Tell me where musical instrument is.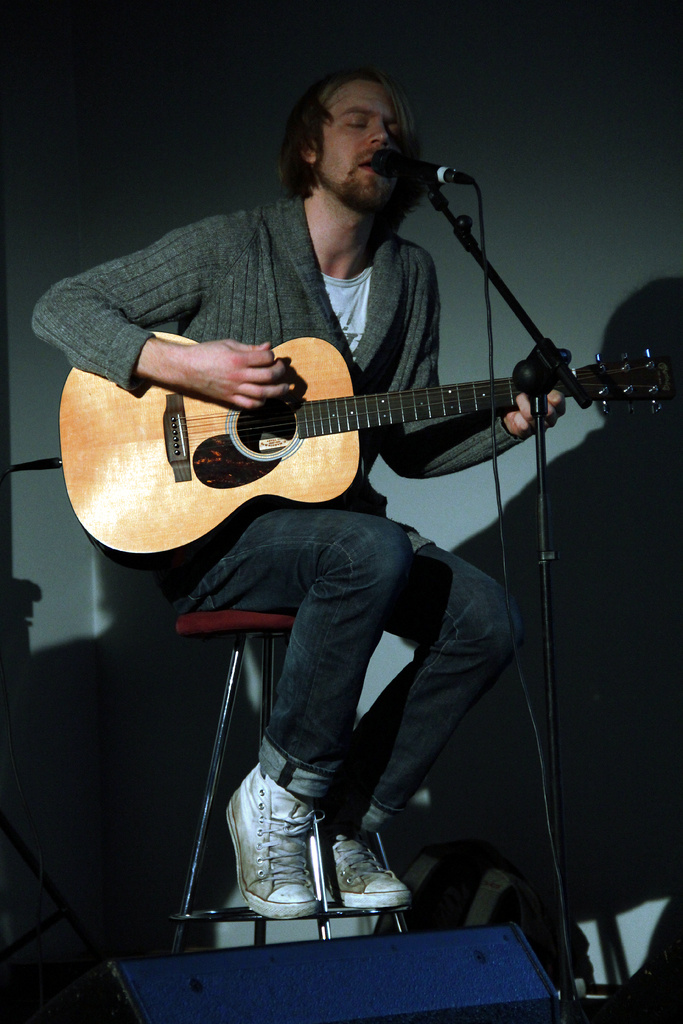
musical instrument is at [56,314,682,562].
